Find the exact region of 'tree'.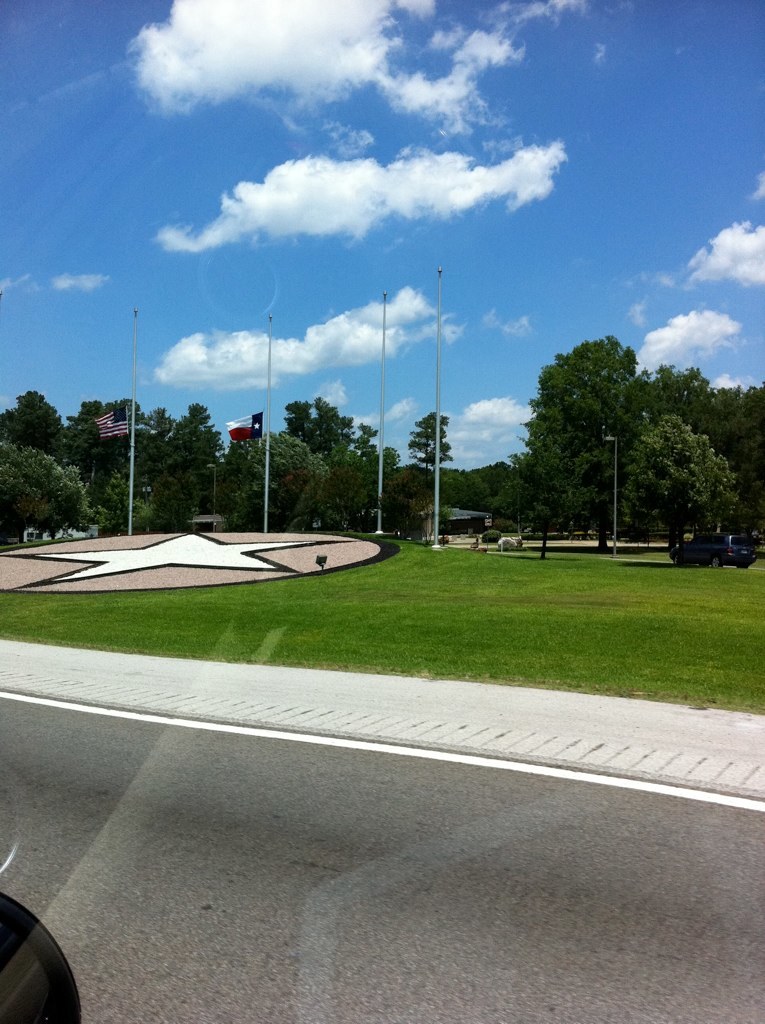
Exact region: (621,404,732,571).
